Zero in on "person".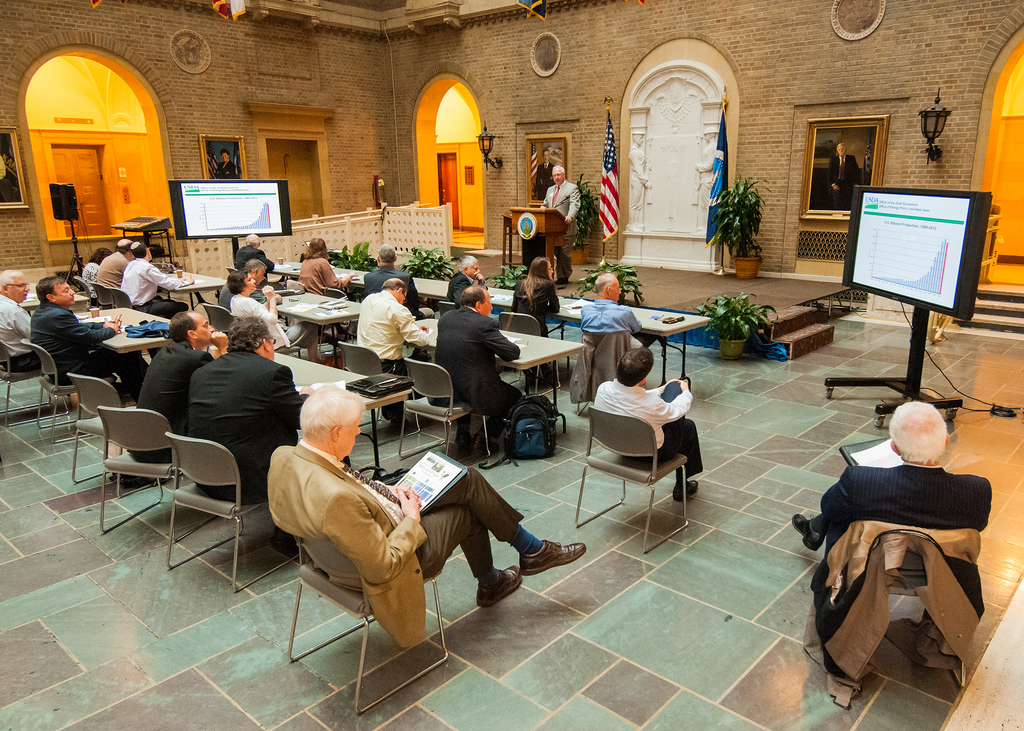
Zeroed in: <box>508,256,560,375</box>.
